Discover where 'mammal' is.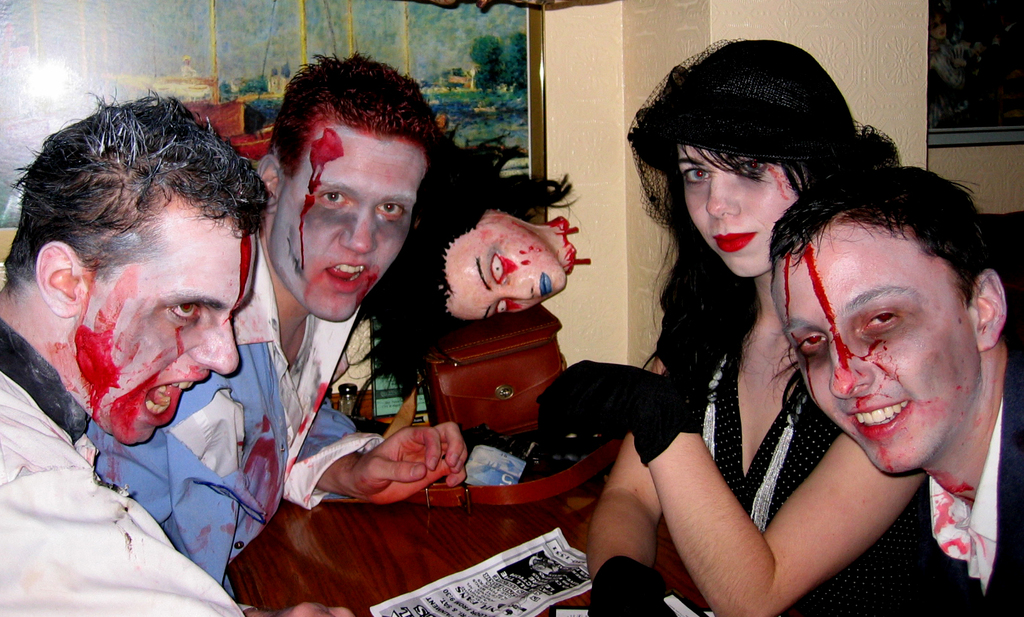
Discovered at <region>533, 37, 905, 616</region>.
